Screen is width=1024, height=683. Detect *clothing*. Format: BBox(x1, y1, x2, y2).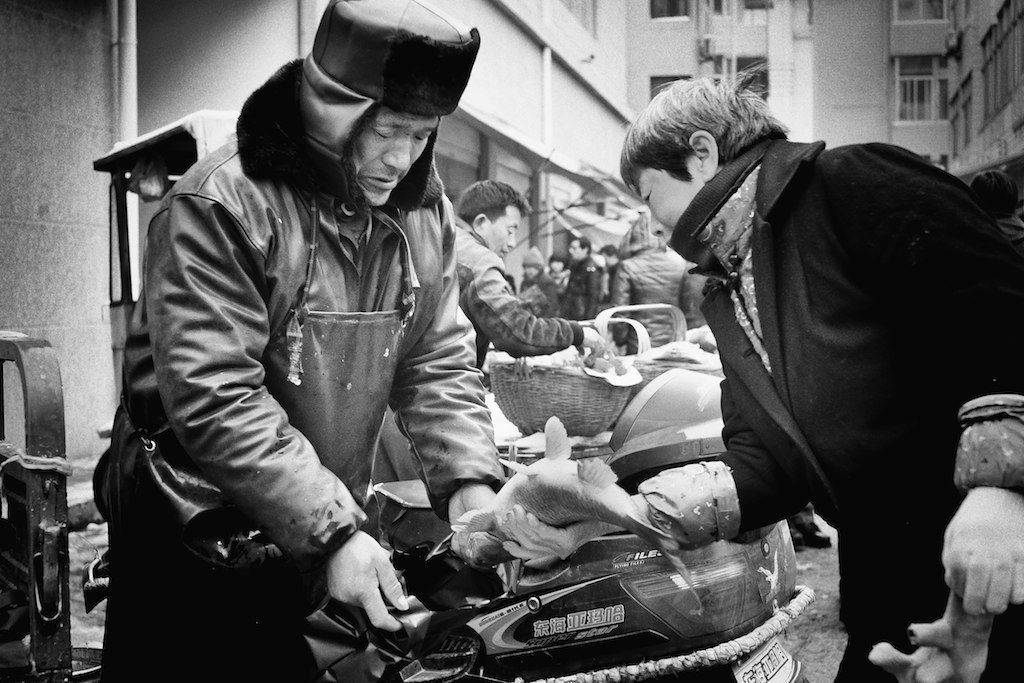
BBox(606, 244, 690, 361).
